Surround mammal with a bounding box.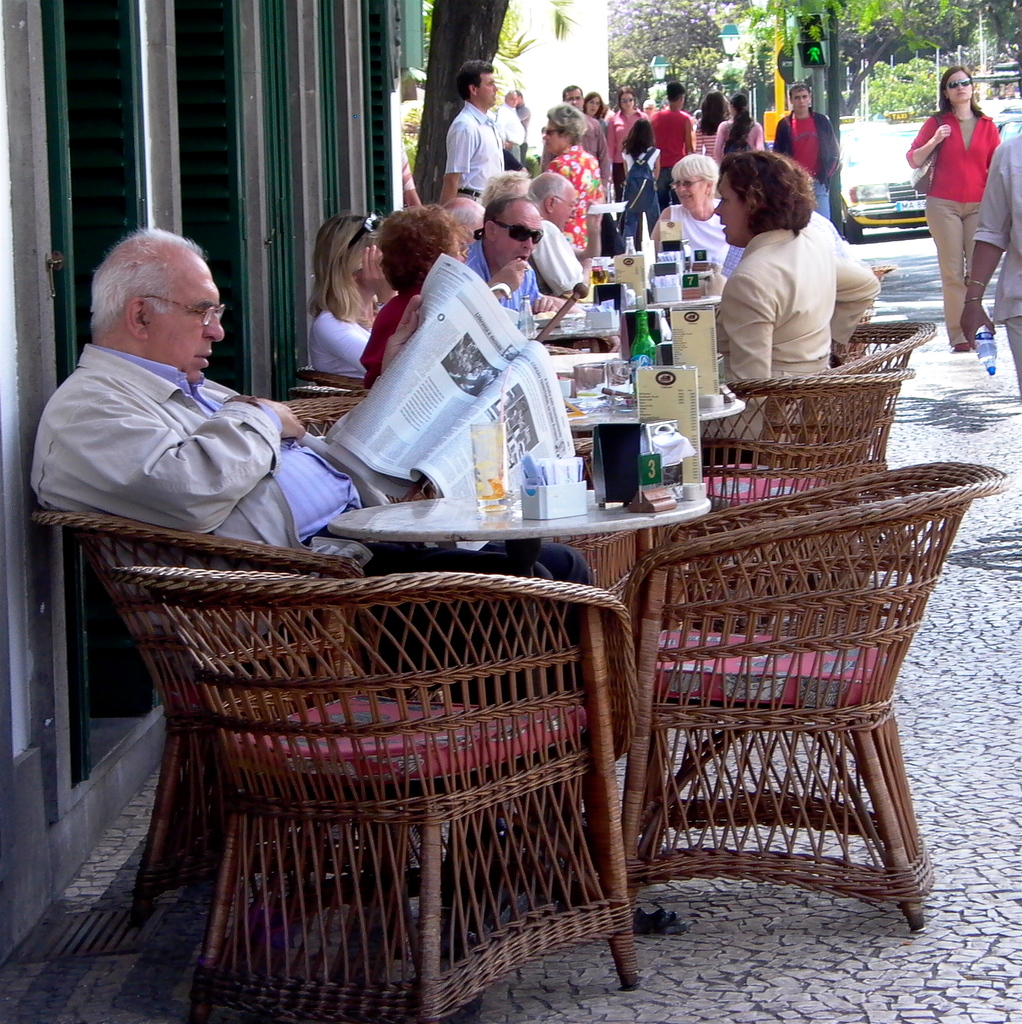
x1=355 y1=193 x2=471 y2=392.
